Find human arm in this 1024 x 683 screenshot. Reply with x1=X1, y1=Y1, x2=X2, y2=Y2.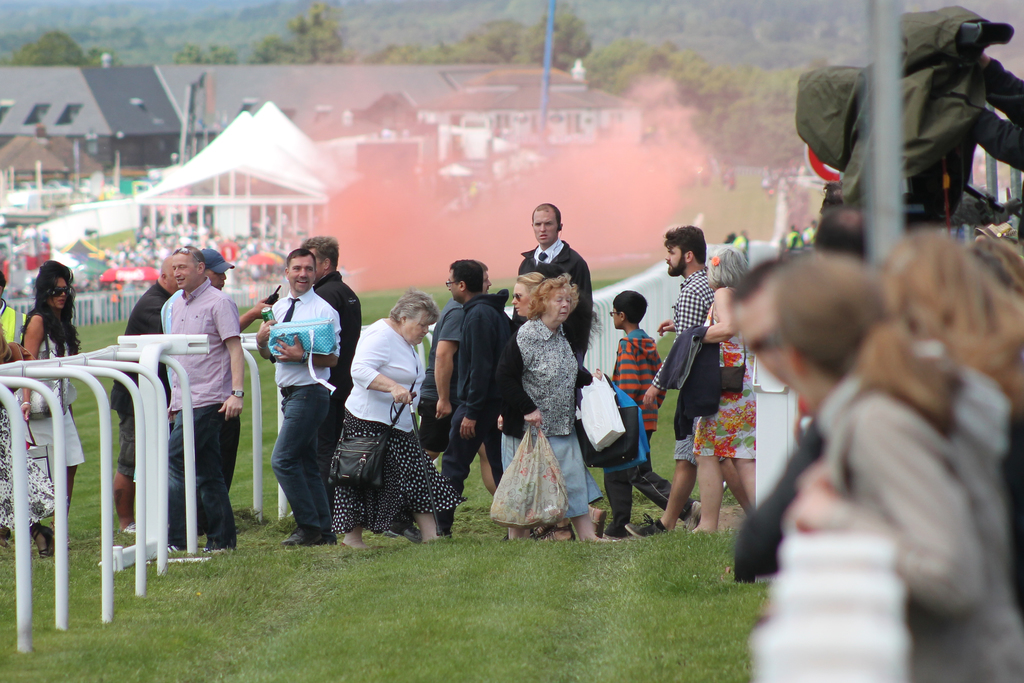
x1=642, y1=286, x2=705, y2=409.
